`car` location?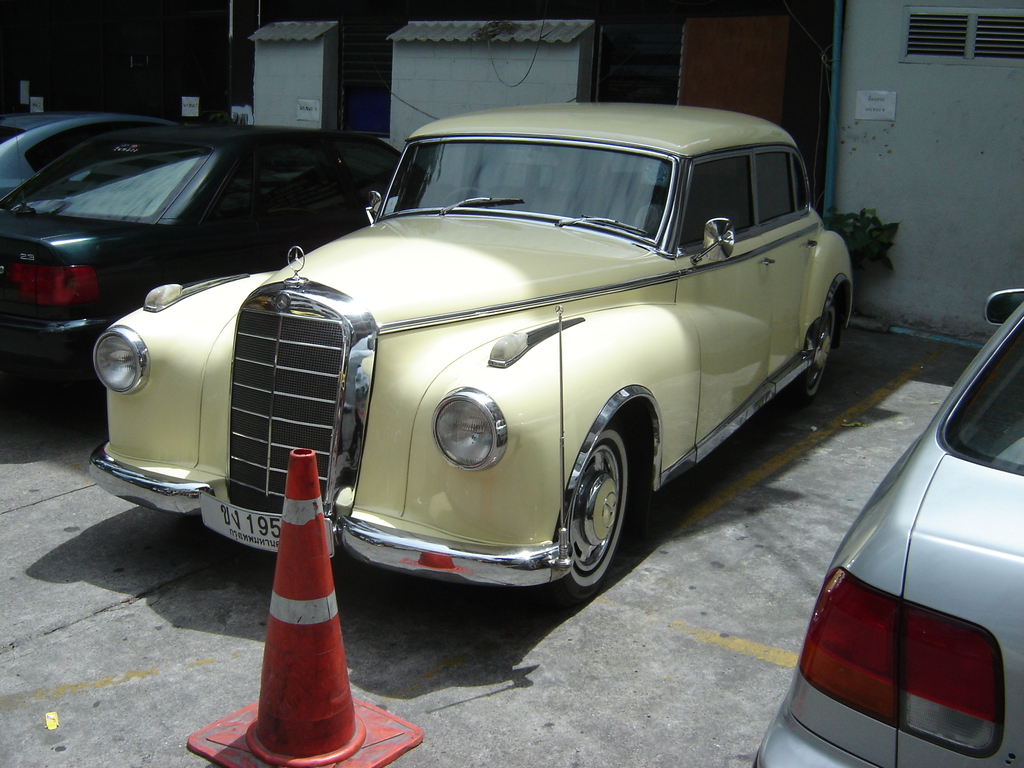
region(753, 285, 1023, 767)
